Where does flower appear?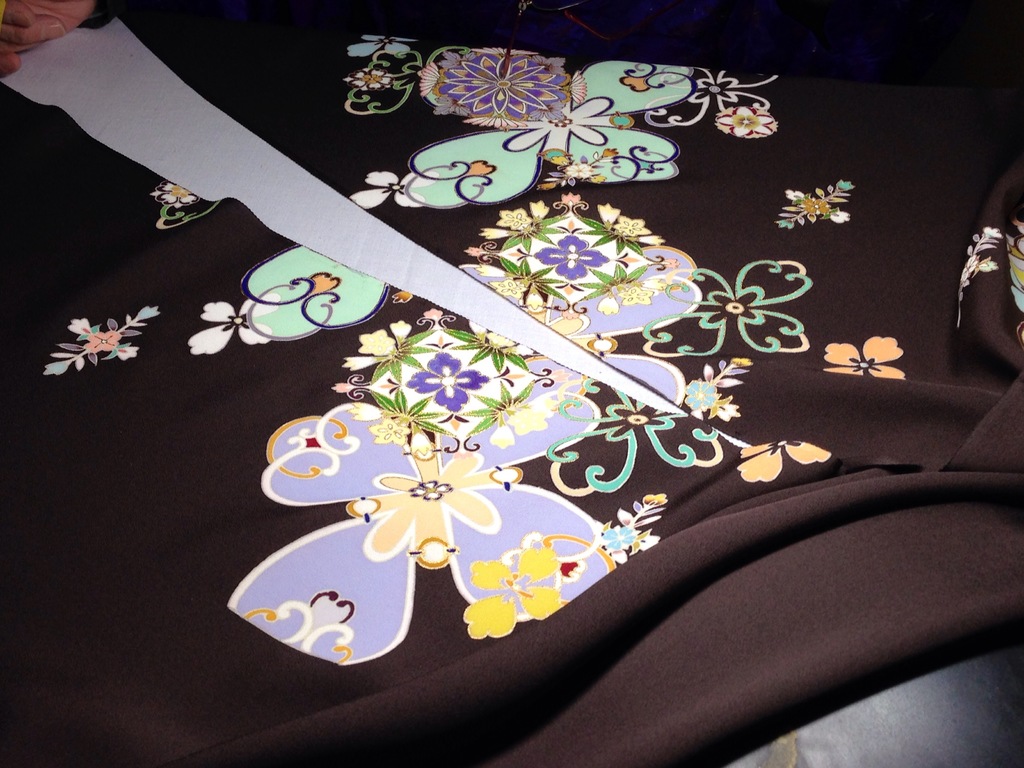
Appears at box=[715, 102, 778, 141].
